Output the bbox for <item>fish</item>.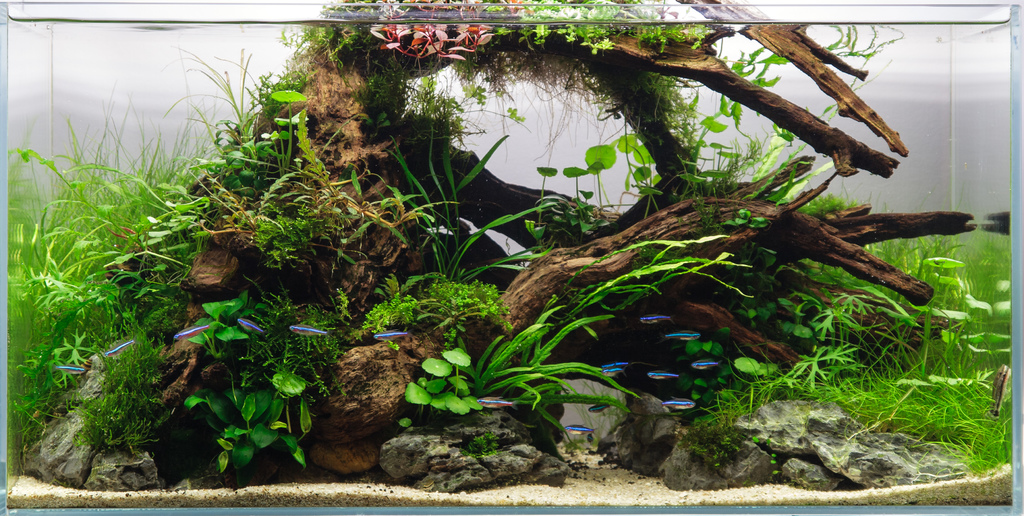
locate(662, 334, 701, 344).
